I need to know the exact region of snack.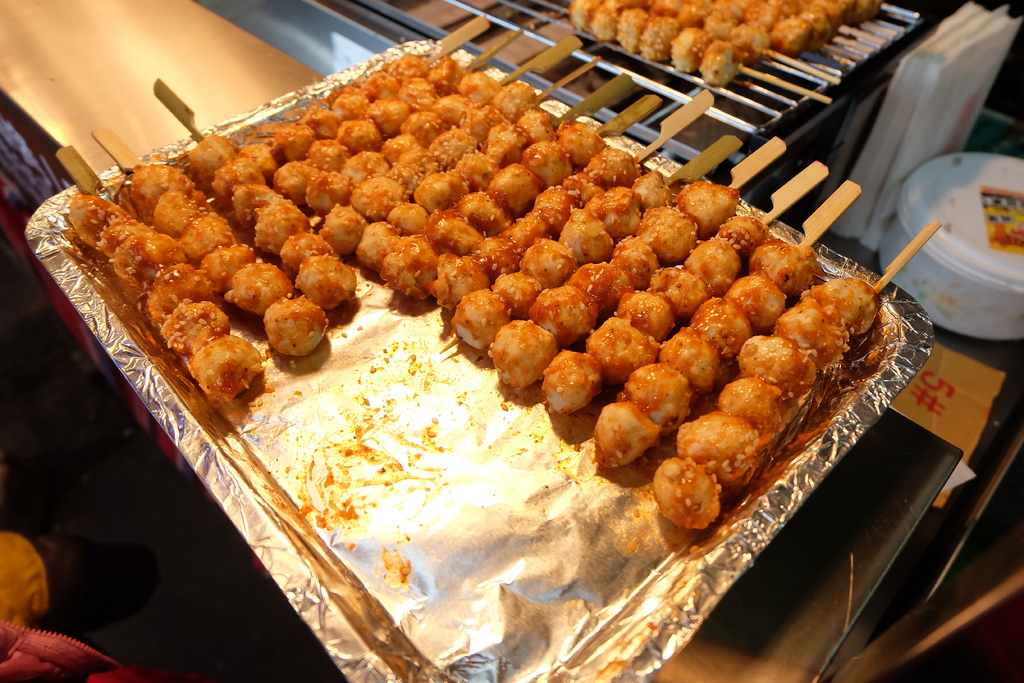
Region: <box>525,238,578,295</box>.
